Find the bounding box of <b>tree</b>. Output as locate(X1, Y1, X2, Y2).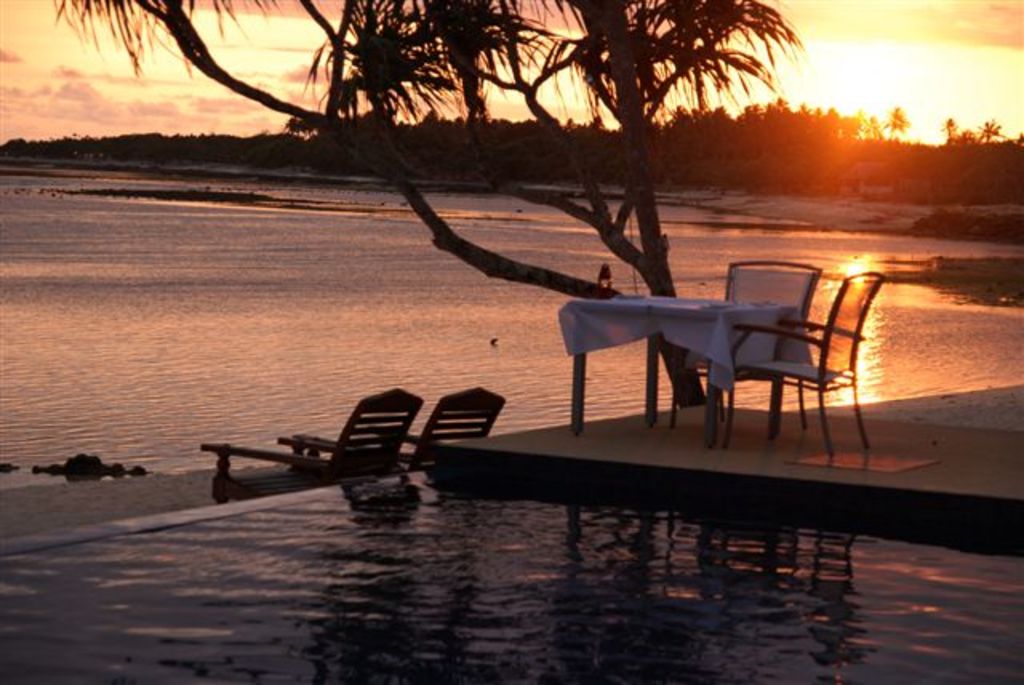
locate(51, 0, 811, 407).
